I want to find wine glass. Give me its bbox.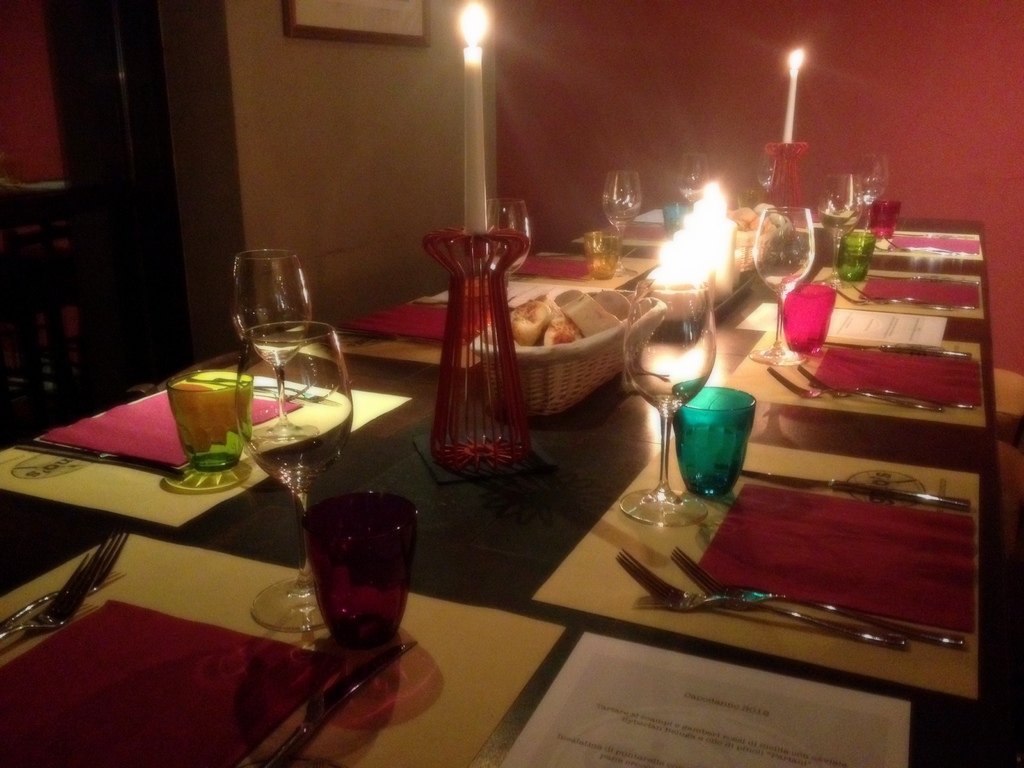
l=682, t=151, r=709, b=211.
